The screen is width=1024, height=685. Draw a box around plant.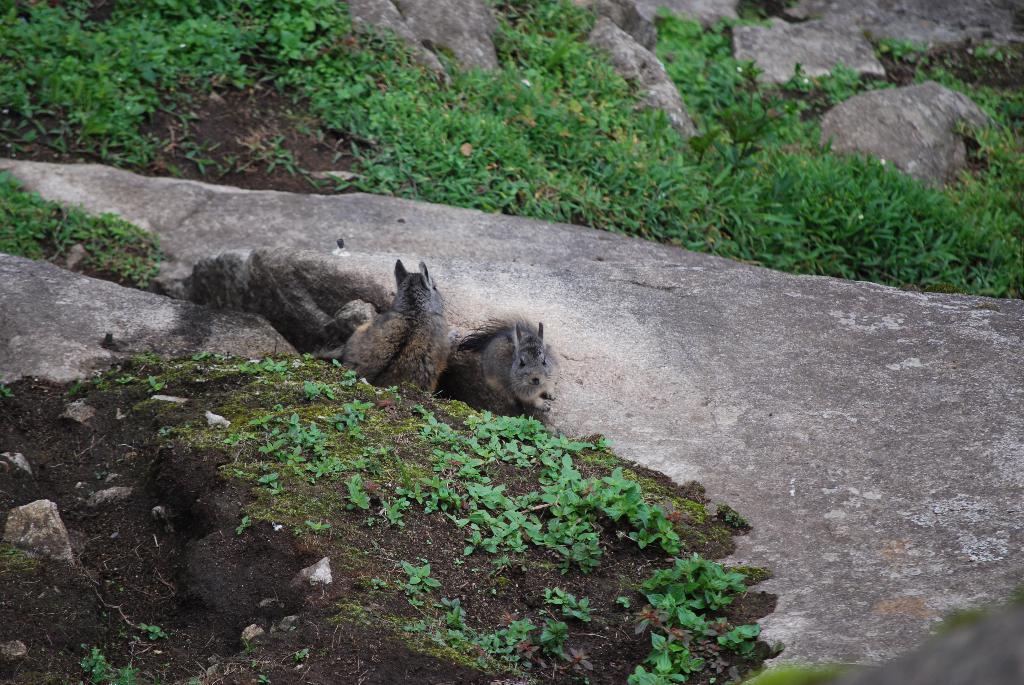
(67,381,84,395).
